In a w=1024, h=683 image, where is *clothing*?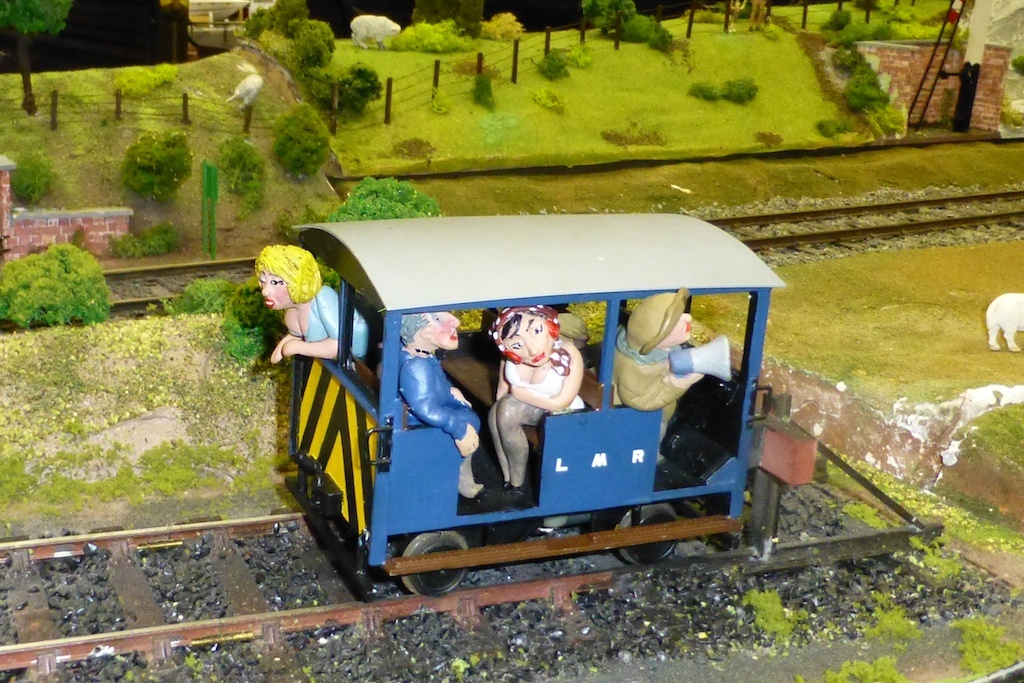
{"left": 503, "top": 342, "right": 585, "bottom": 416}.
